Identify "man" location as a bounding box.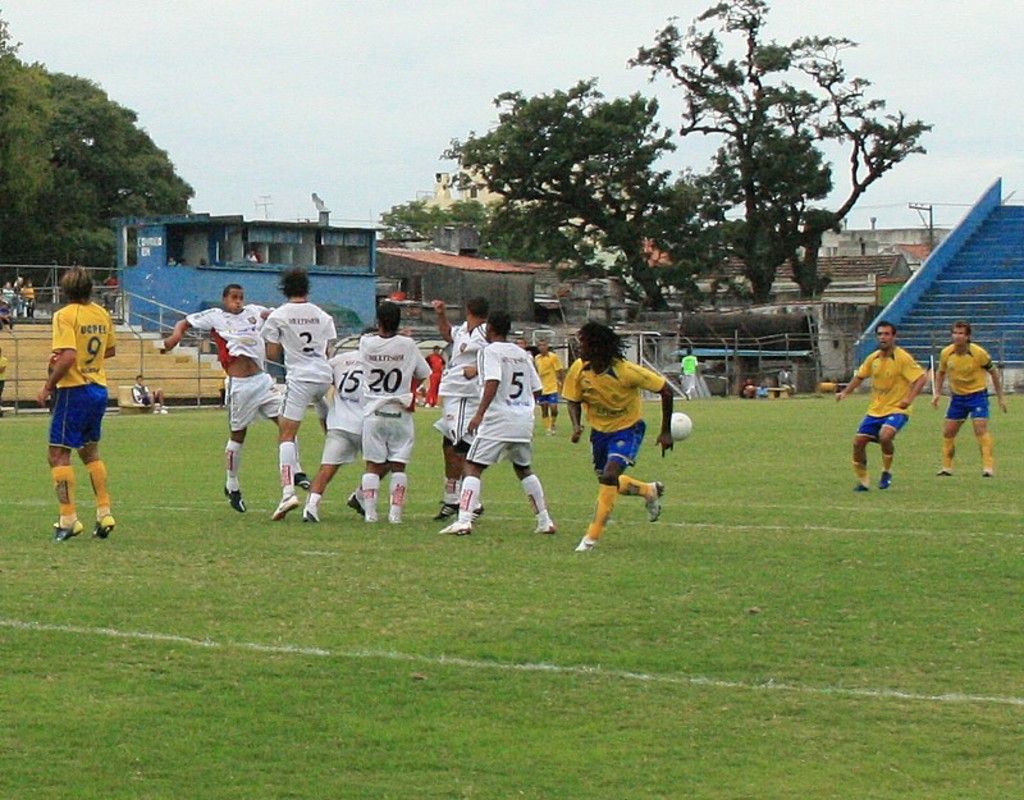
BBox(559, 319, 675, 550).
